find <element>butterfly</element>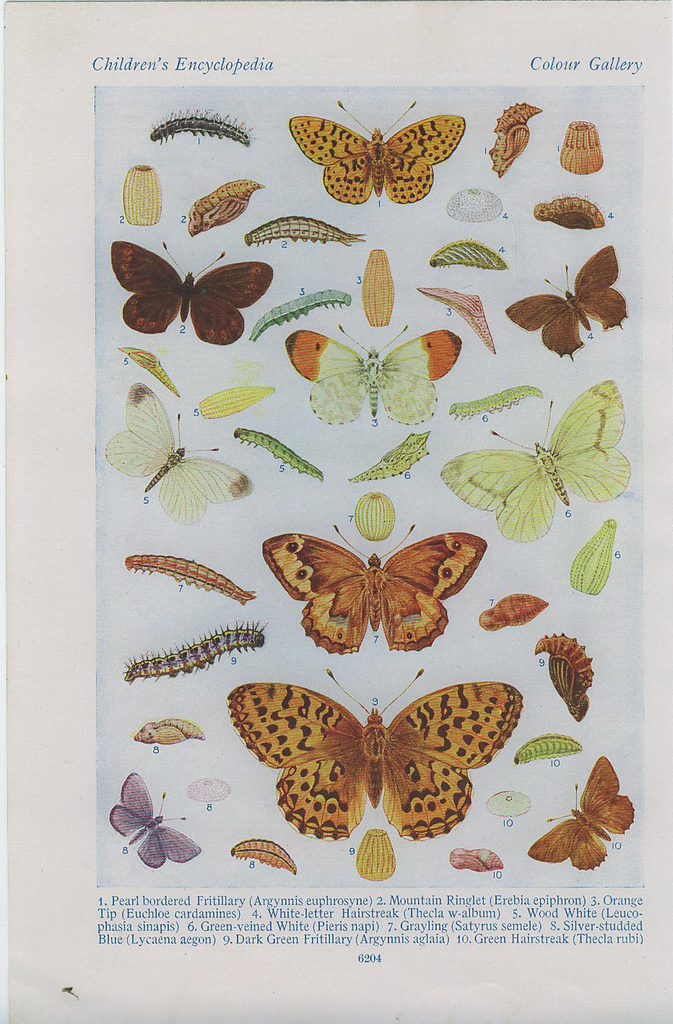
{"x1": 438, "y1": 375, "x2": 632, "y2": 537}
